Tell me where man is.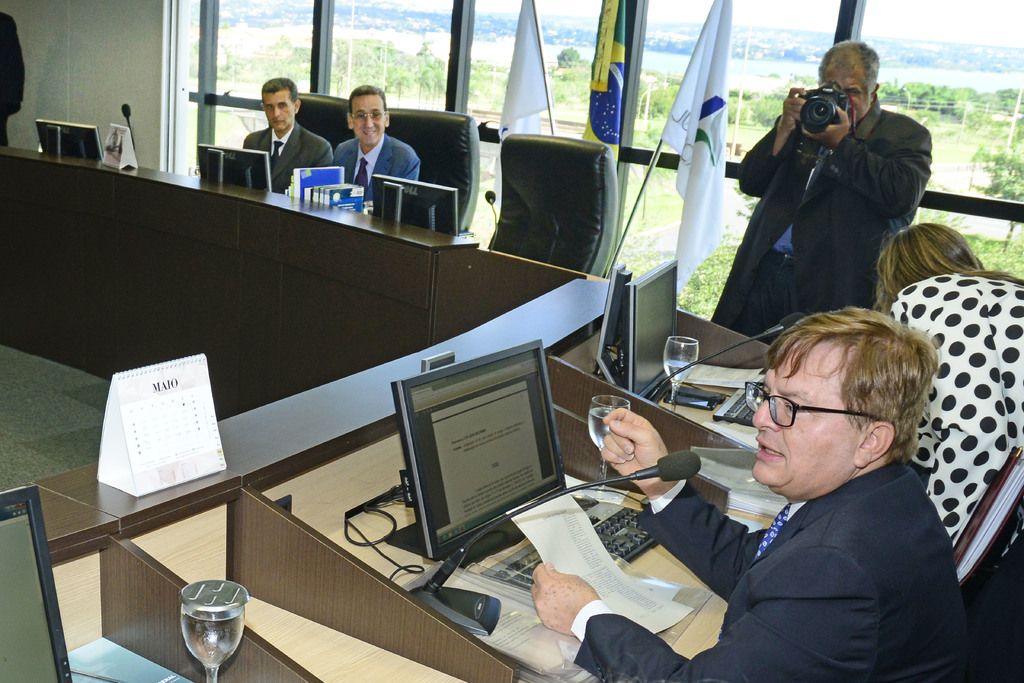
man is at bbox(324, 81, 422, 202).
